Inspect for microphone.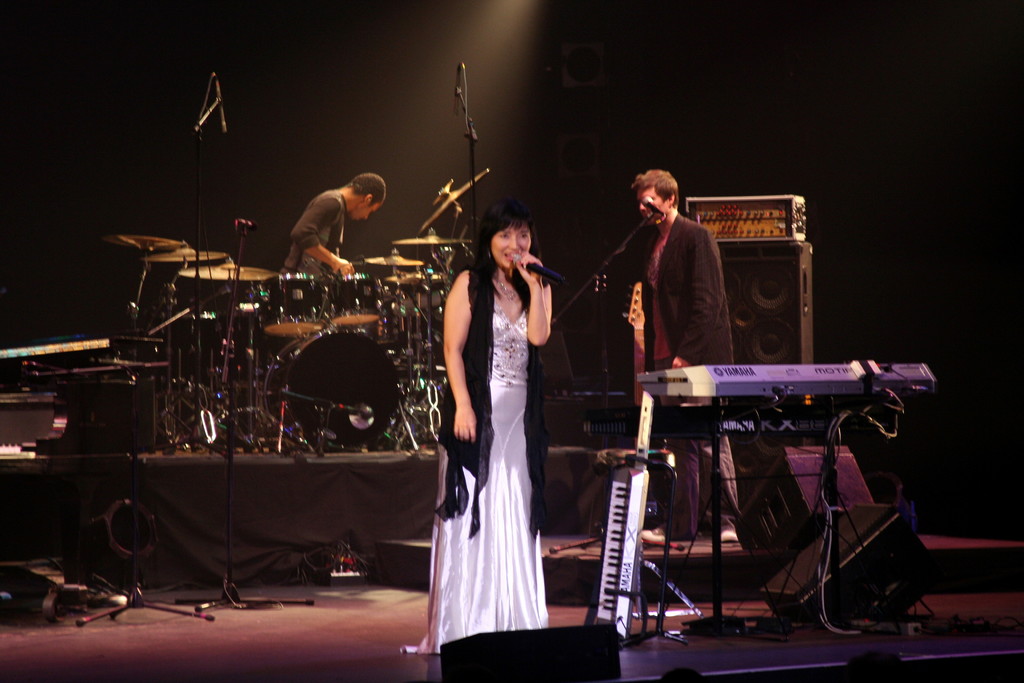
Inspection: bbox=[643, 198, 664, 222].
